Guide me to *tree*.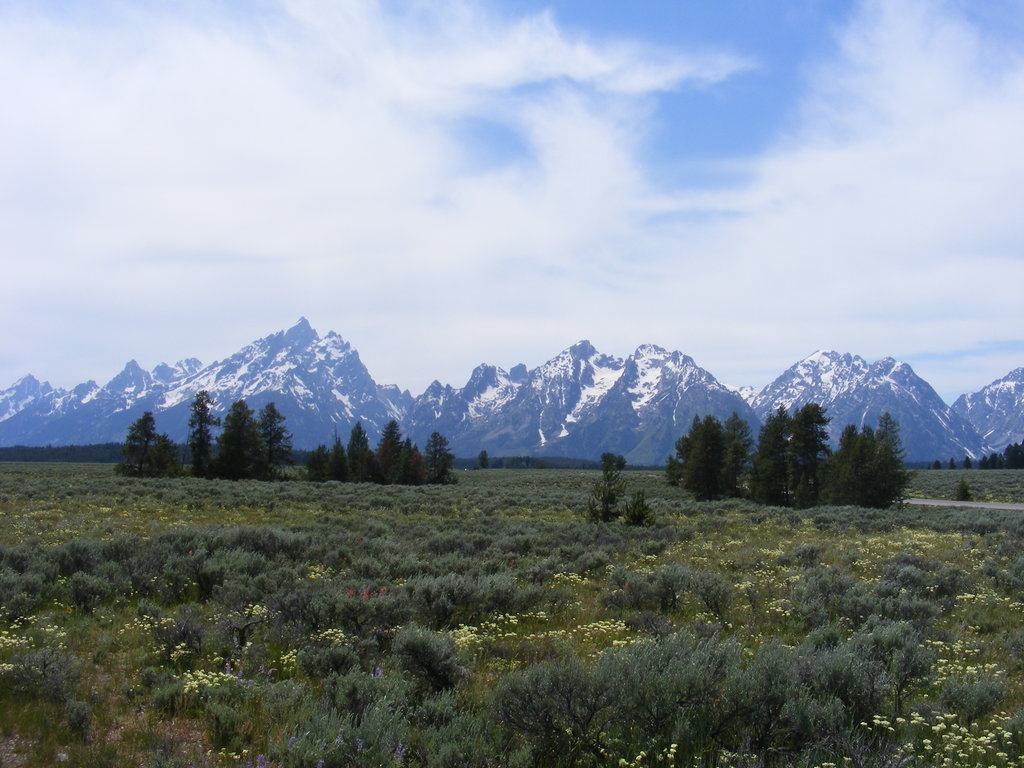
Guidance: bbox=[382, 438, 429, 486].
